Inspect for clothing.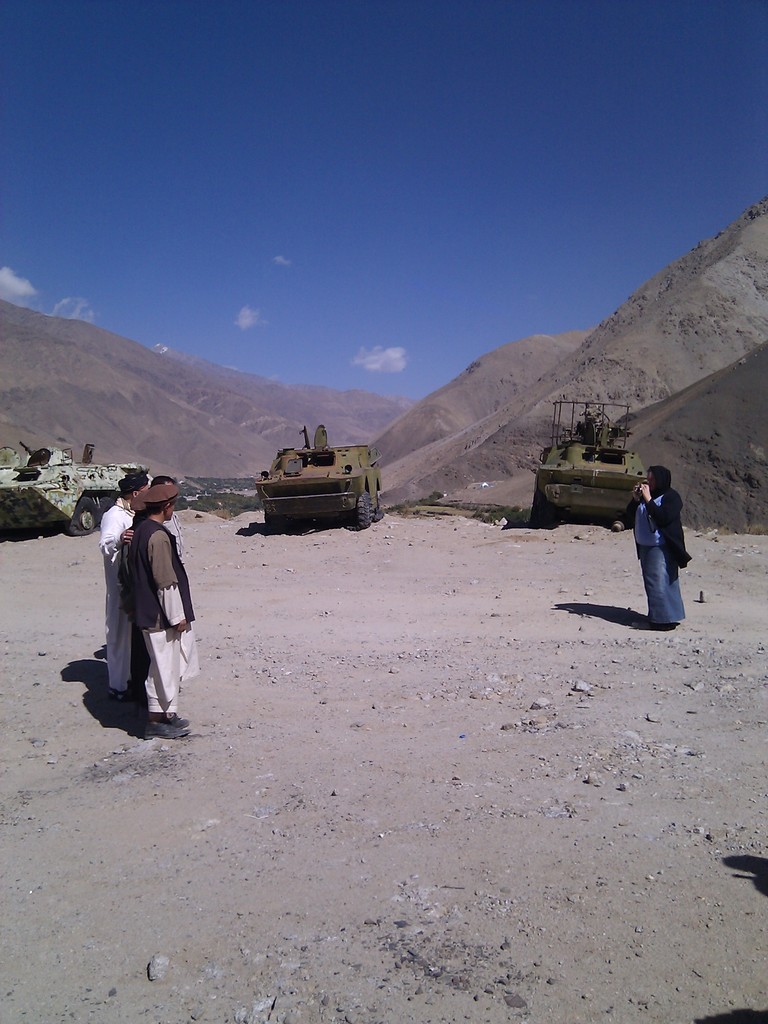
Inspection: bbox=(103, 500, 129, 685).
